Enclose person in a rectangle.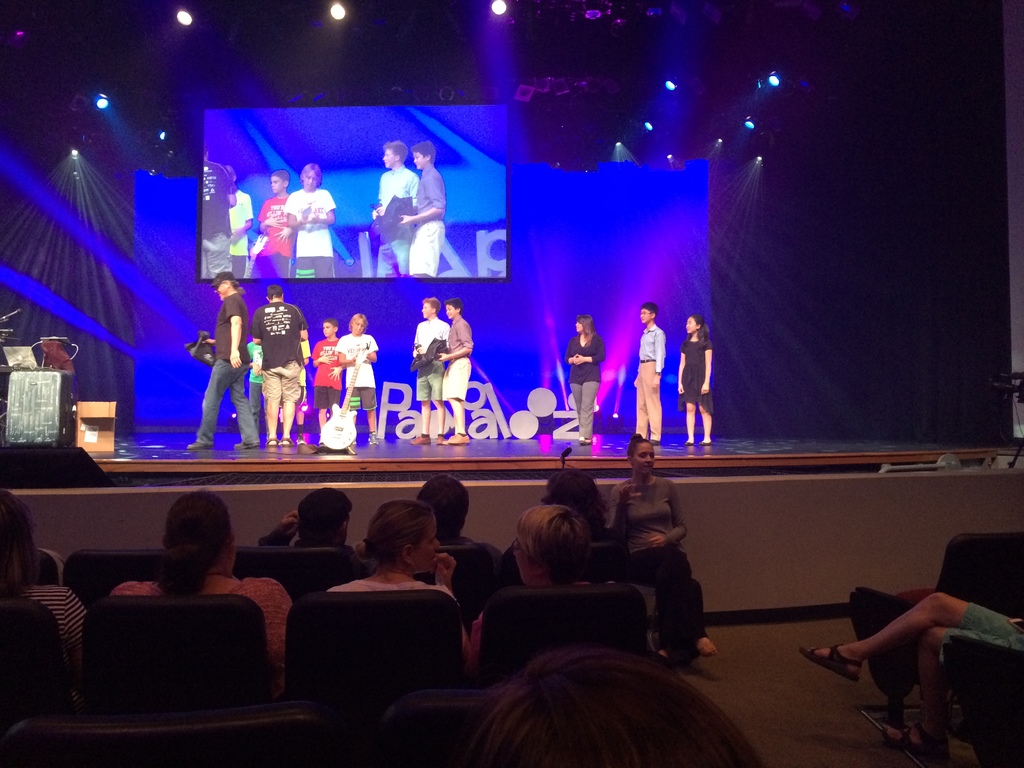
locate(445, 298, 473, 441).
